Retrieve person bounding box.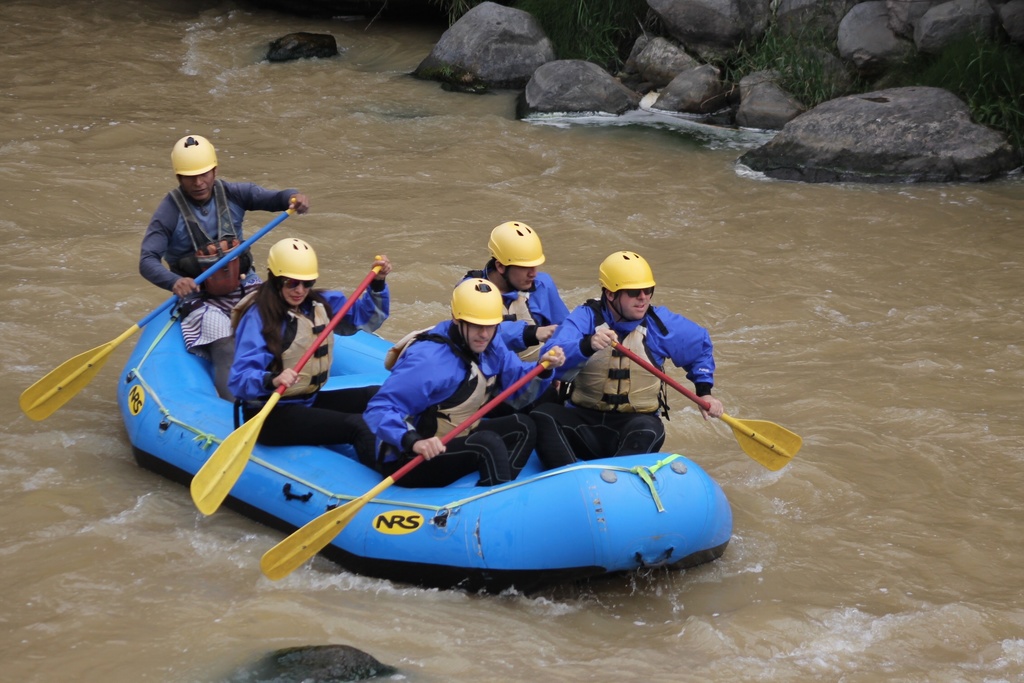
Bounding box: box=[147, 128, 276, 341].
